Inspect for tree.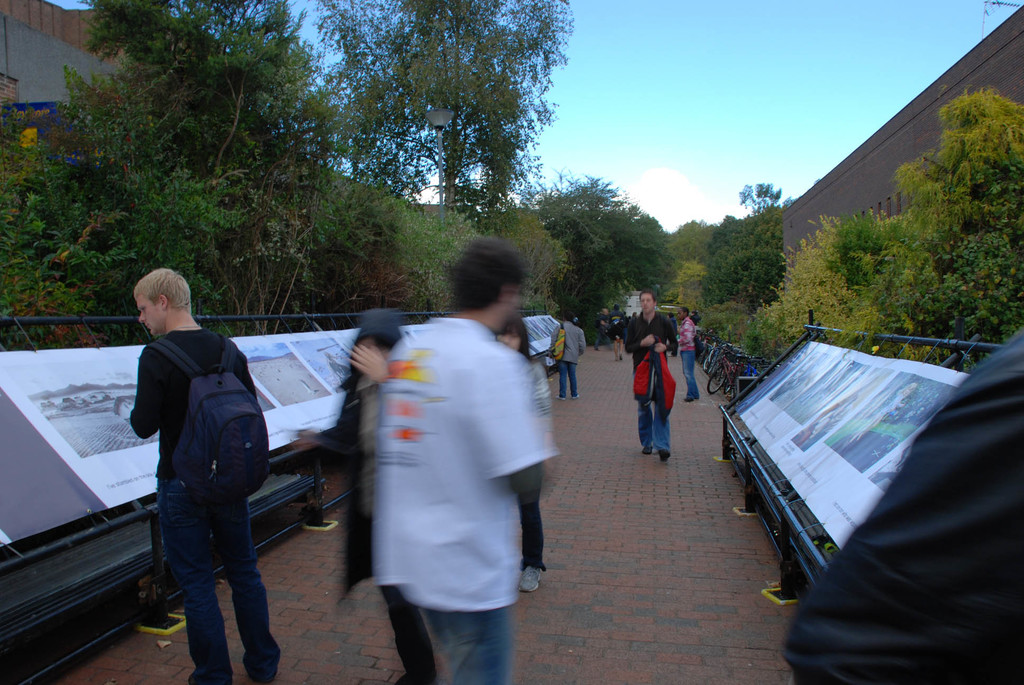
Inspection: l=315, t=179, r=392, b=232.
